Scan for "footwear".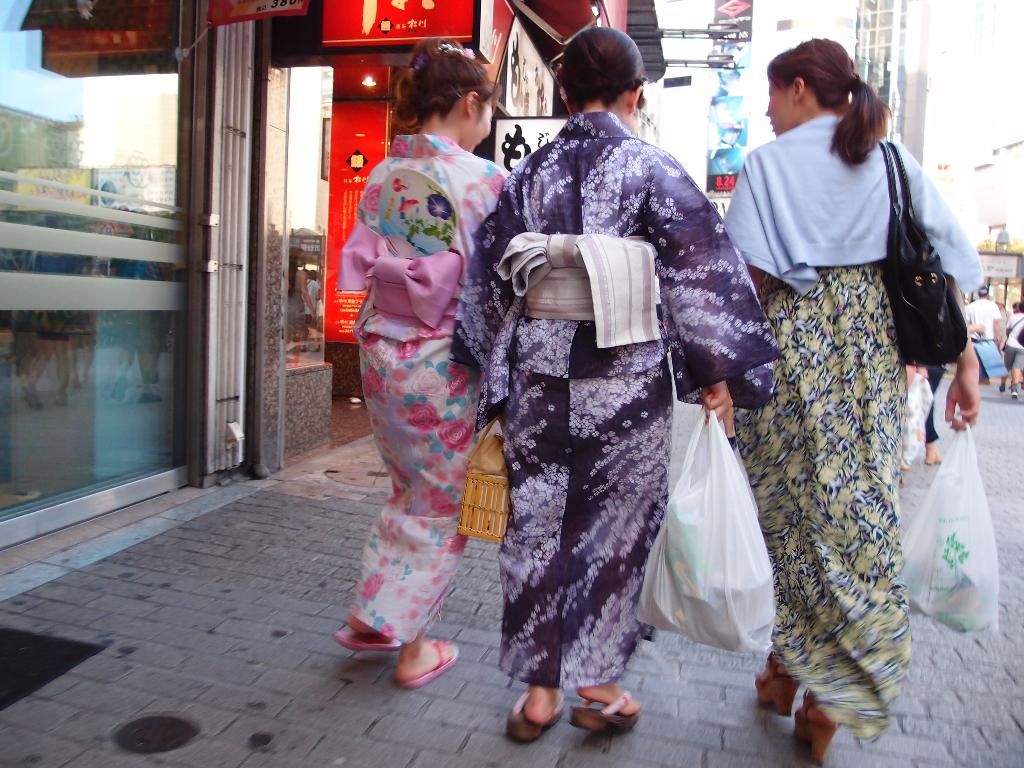
Scan result: [335, 623, 399, 657].
